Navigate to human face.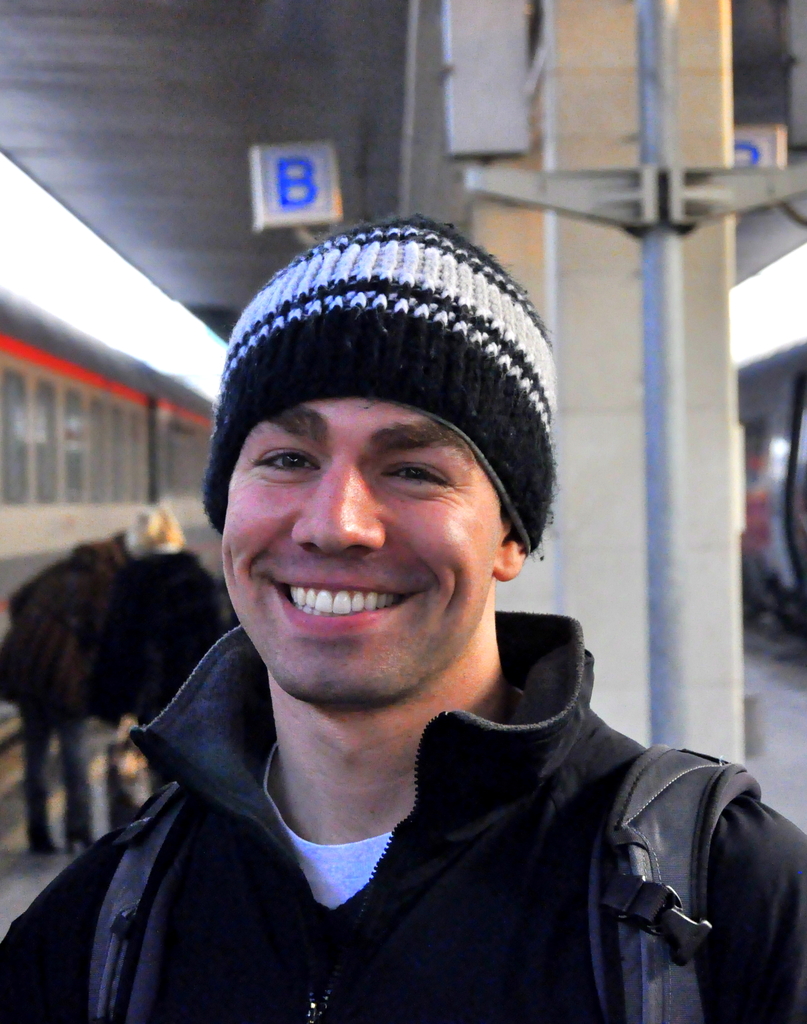
Navigation target: <bbox>220, 398, 517, 704</bbox>.
